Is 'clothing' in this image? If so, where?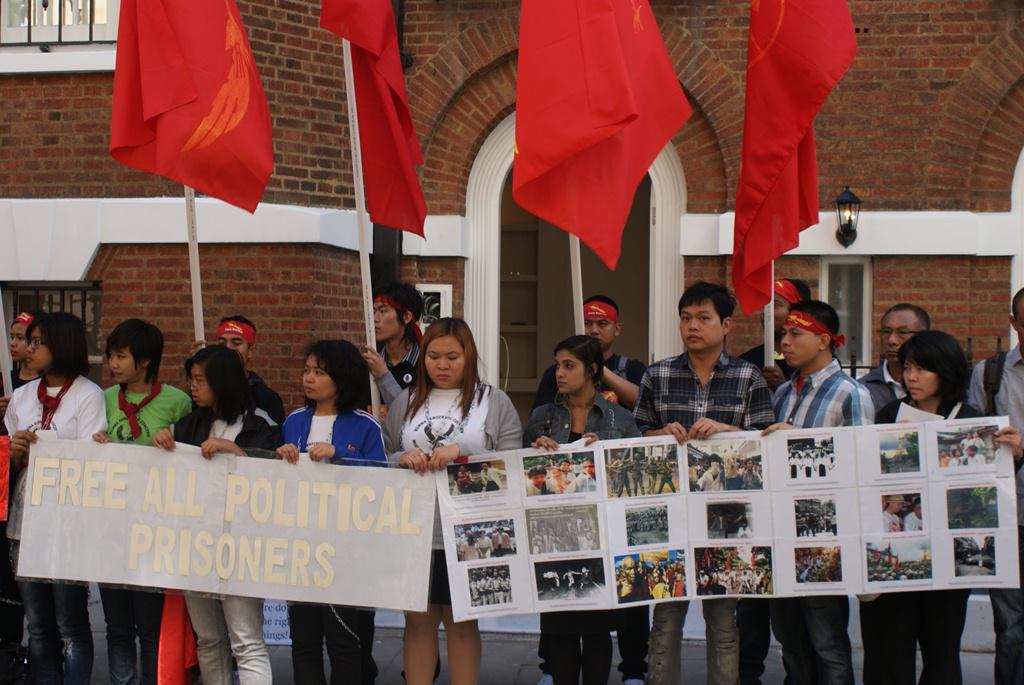
Yes, at <box>880,406,982,684</box>.
